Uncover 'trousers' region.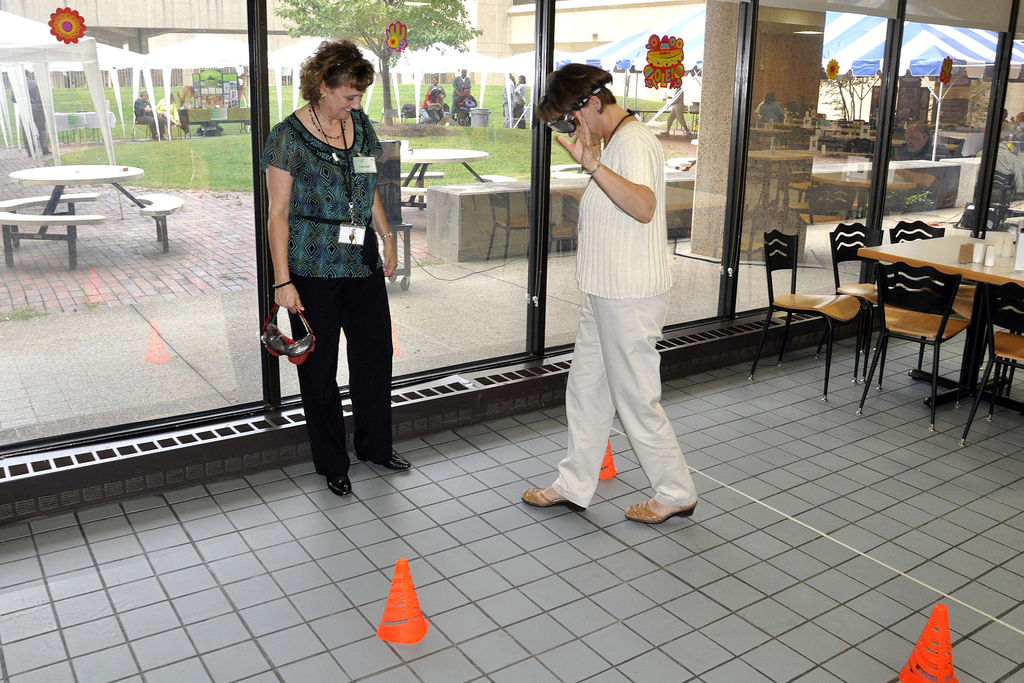
Uncovered: (289,279,395,481).
